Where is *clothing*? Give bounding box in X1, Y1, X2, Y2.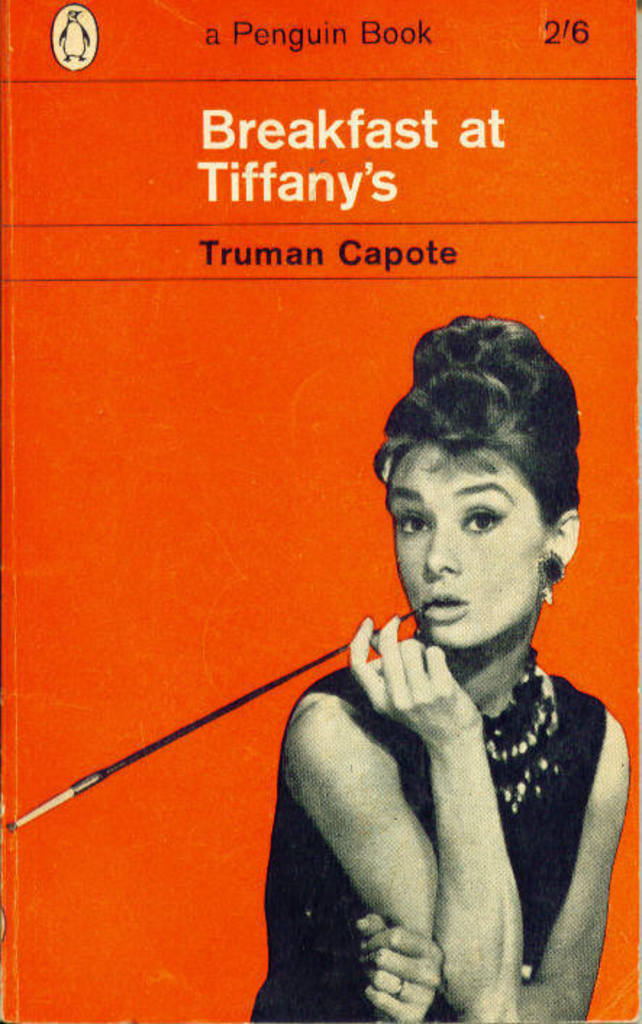
249, 650, 607, 1023.
